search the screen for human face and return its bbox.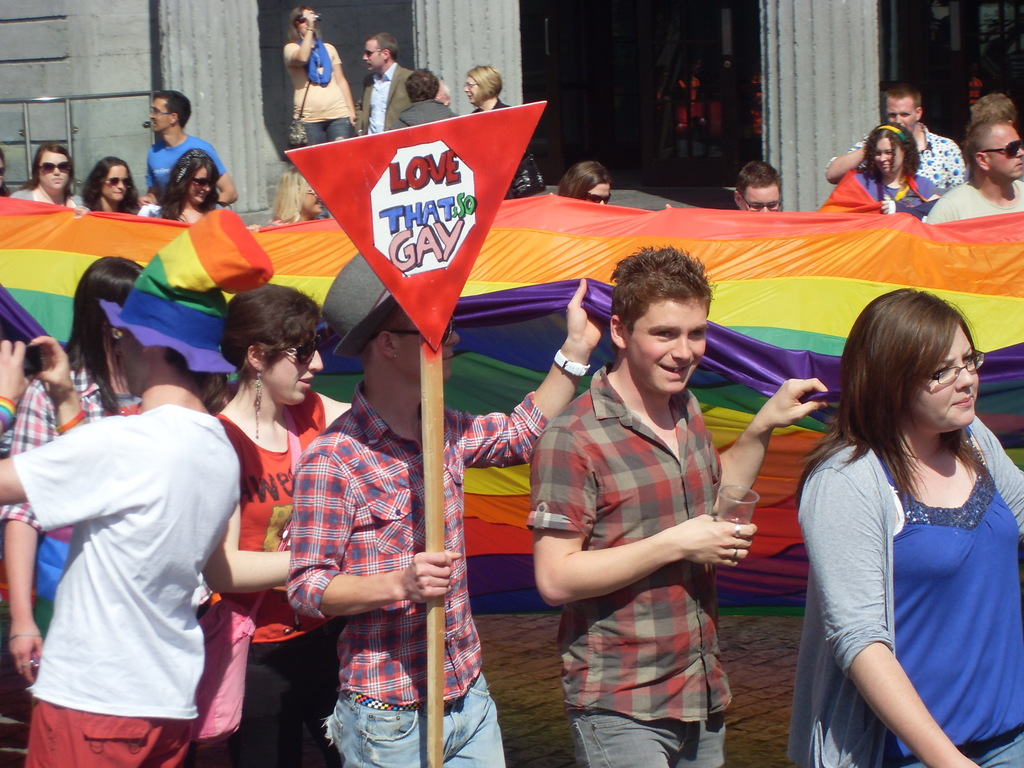
Found: locate(874, 138, 903, 172).
